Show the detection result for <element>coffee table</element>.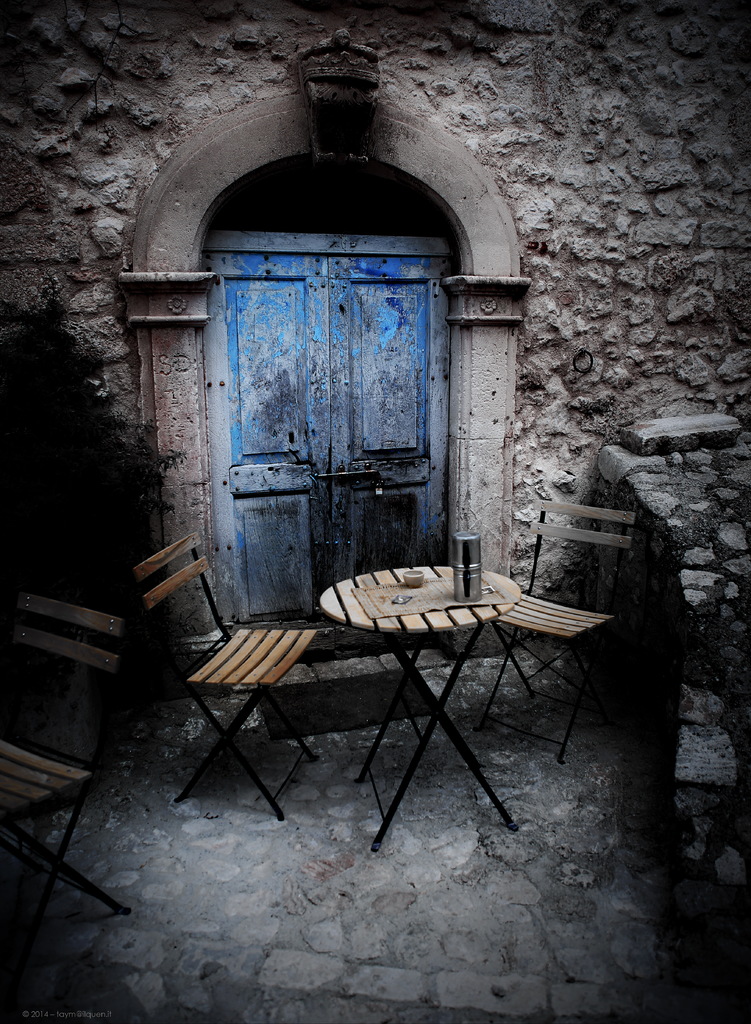
<region>302, 546, 594, 691</region>.
